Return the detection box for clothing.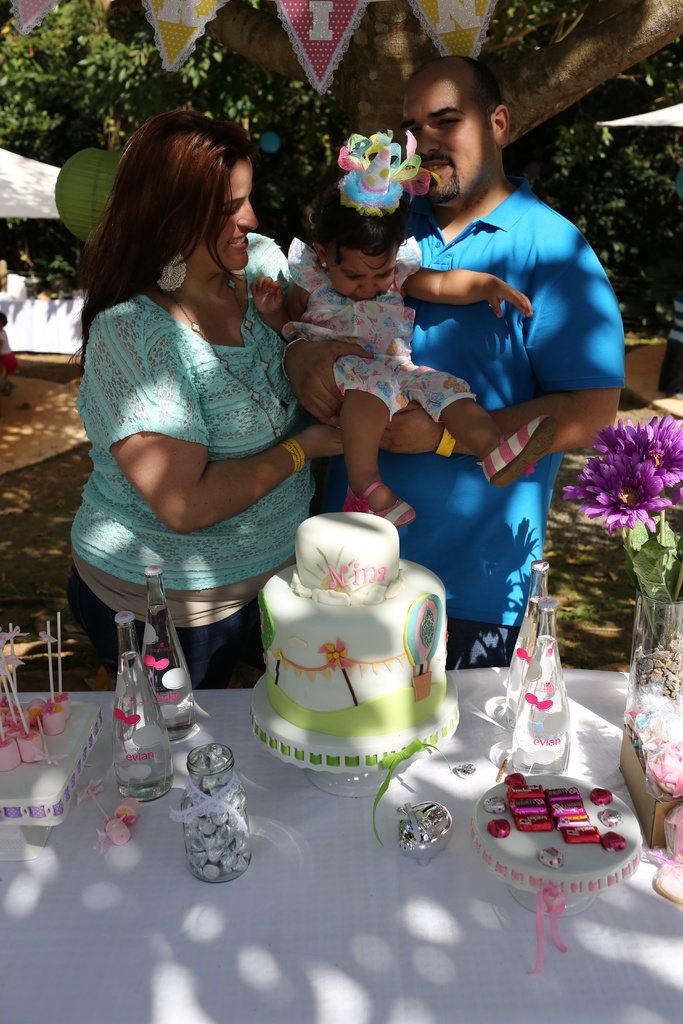
288,232,488,413.
